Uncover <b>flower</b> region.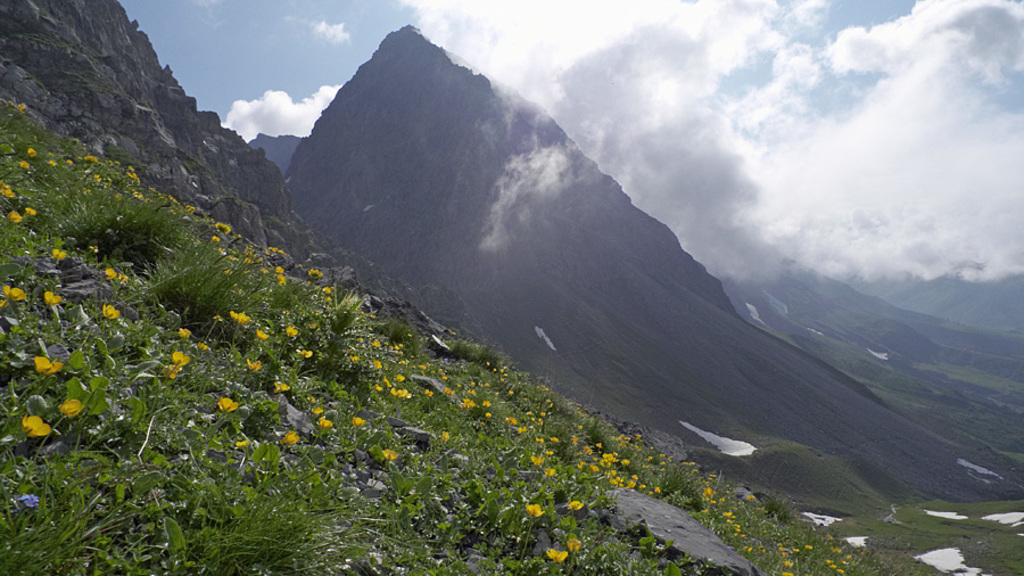
Uncovered: bbox(486, 362, 494, 368).
